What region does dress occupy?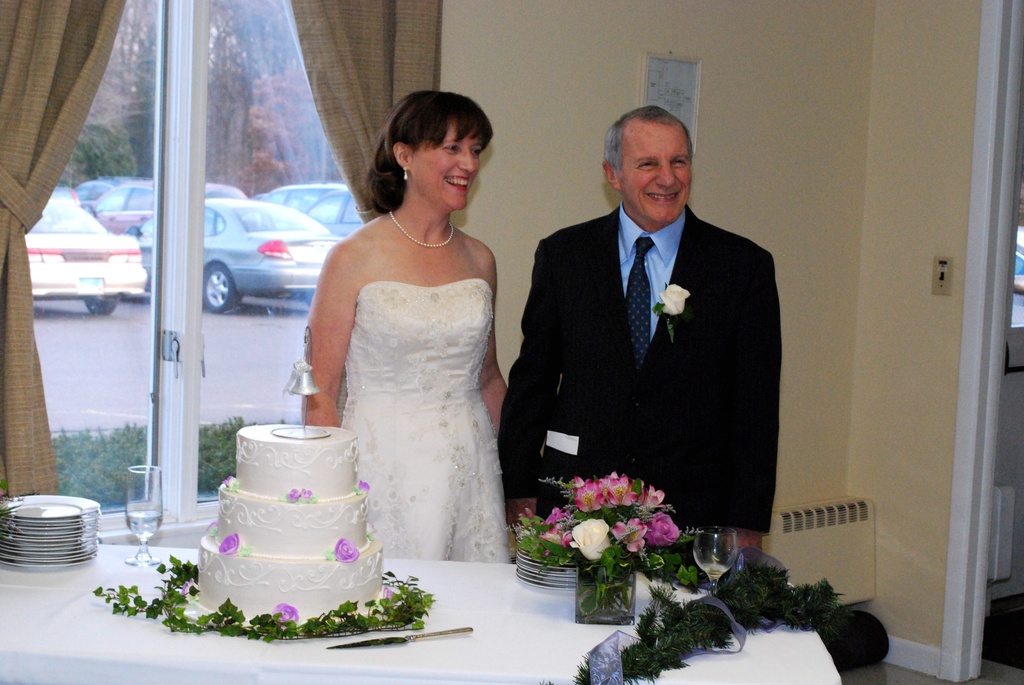
[x1=342, y1=276, x2=511, y2=560].
